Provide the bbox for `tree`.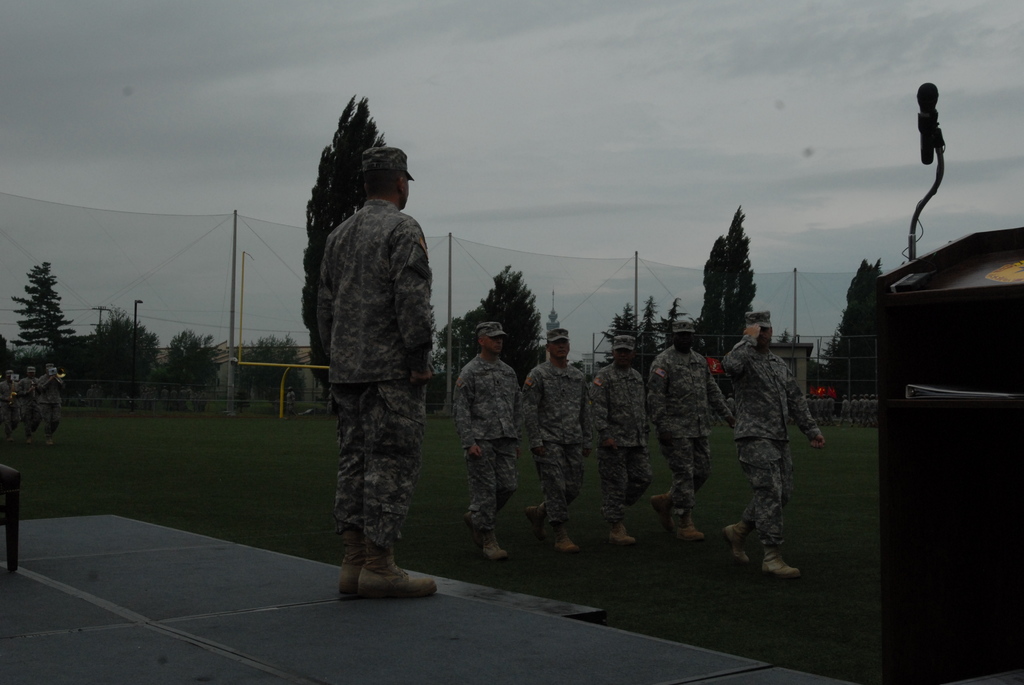
[left=815, top=253, right=891, bottom=389].
